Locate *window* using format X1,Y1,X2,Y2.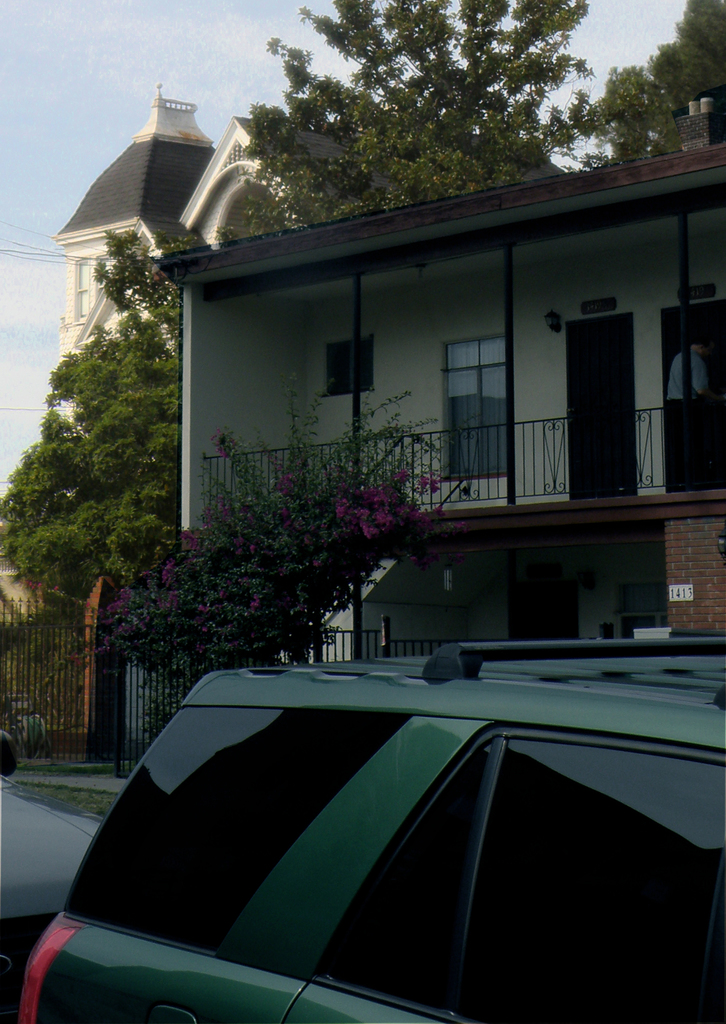
457,740,725,1023.
